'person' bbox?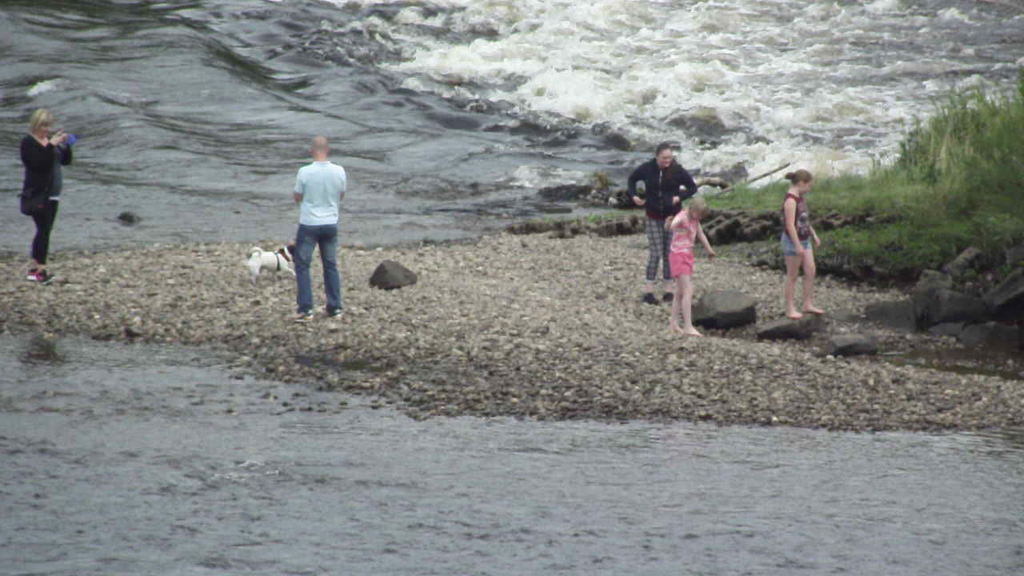
<bbox>286, 138, 338, 324</bbox>
